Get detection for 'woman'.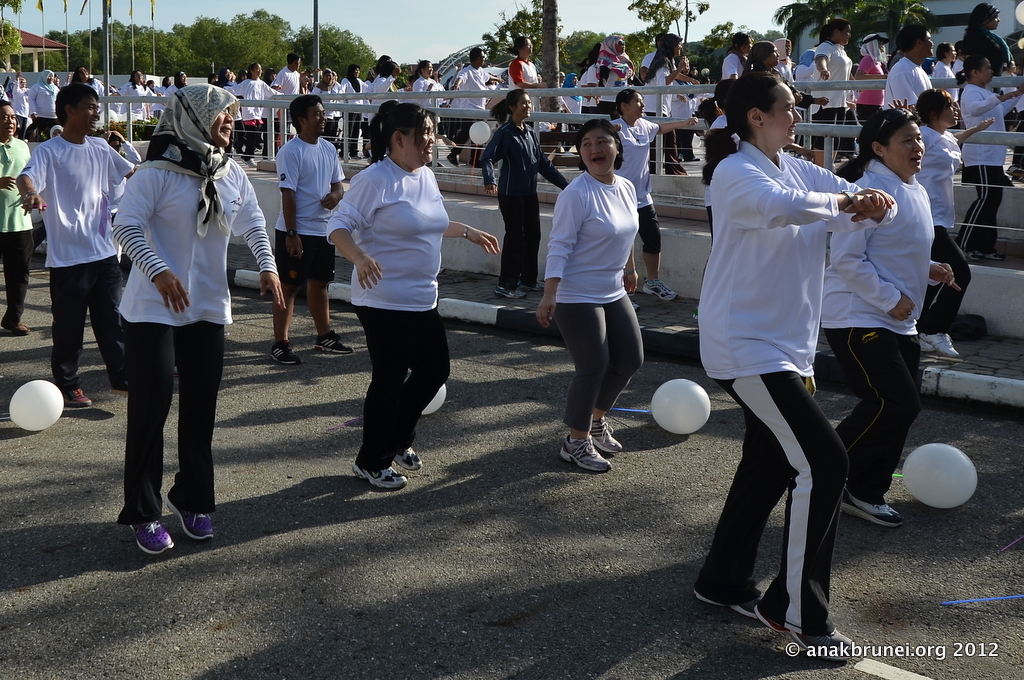
Detection: x1=112, y1=86, x2=281, y2=561.
